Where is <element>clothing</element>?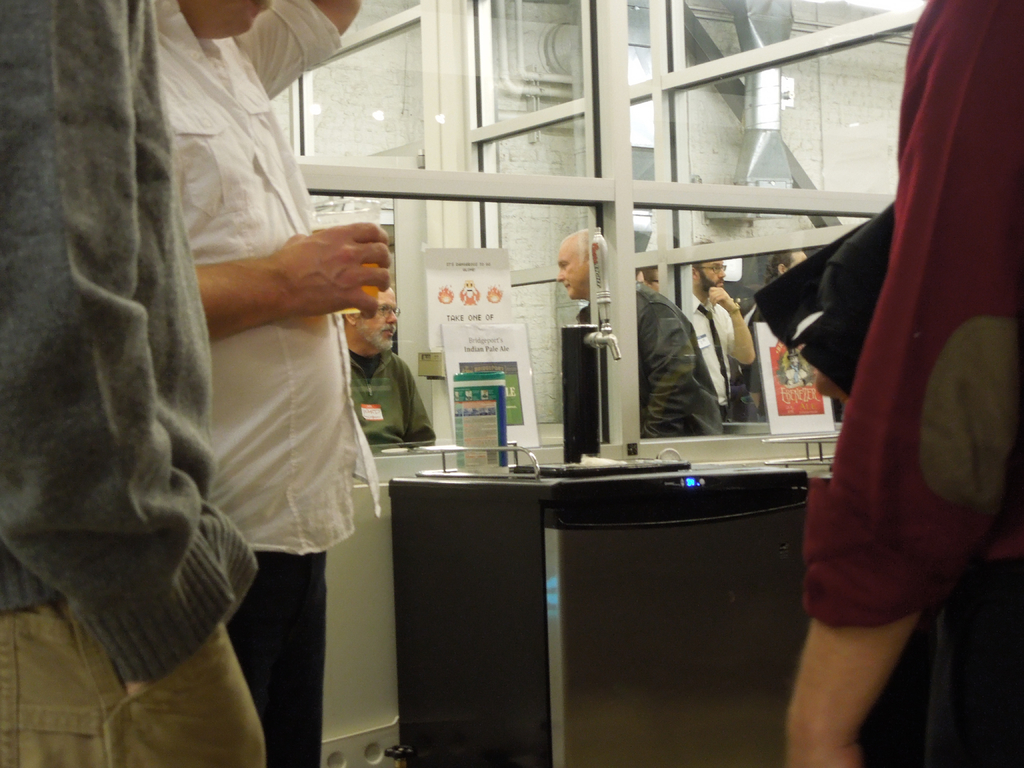
[x1=680, y1=289, x2=726, y2=410].
